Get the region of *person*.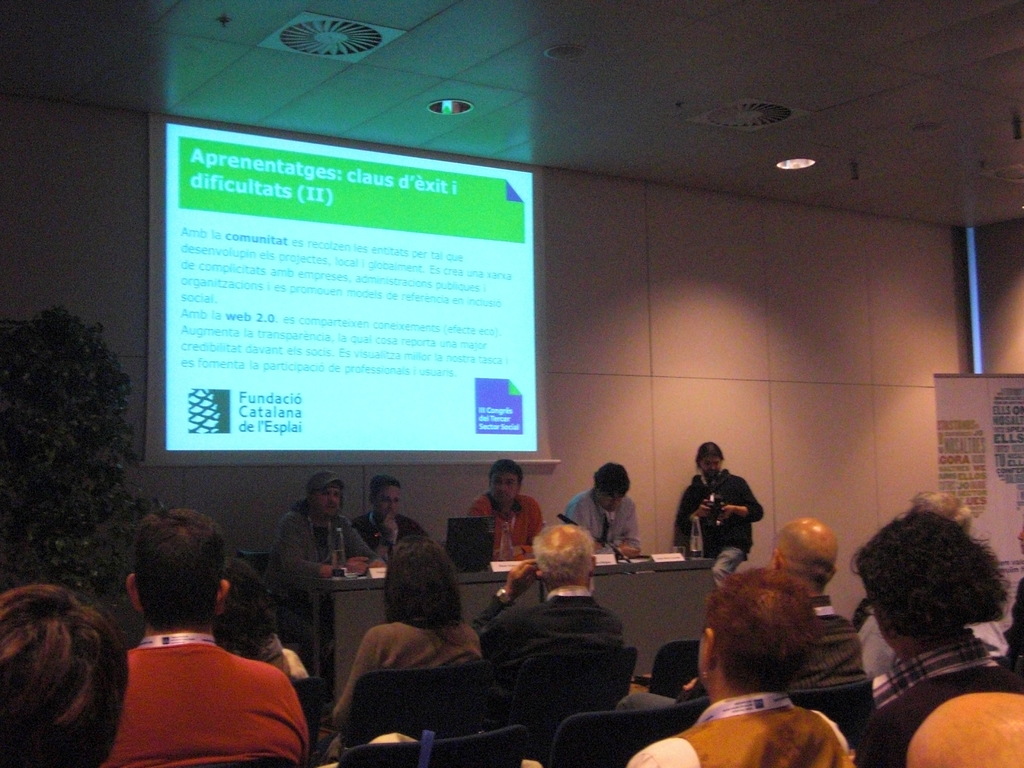
left=470, top=461, right=543, bottom=561.
